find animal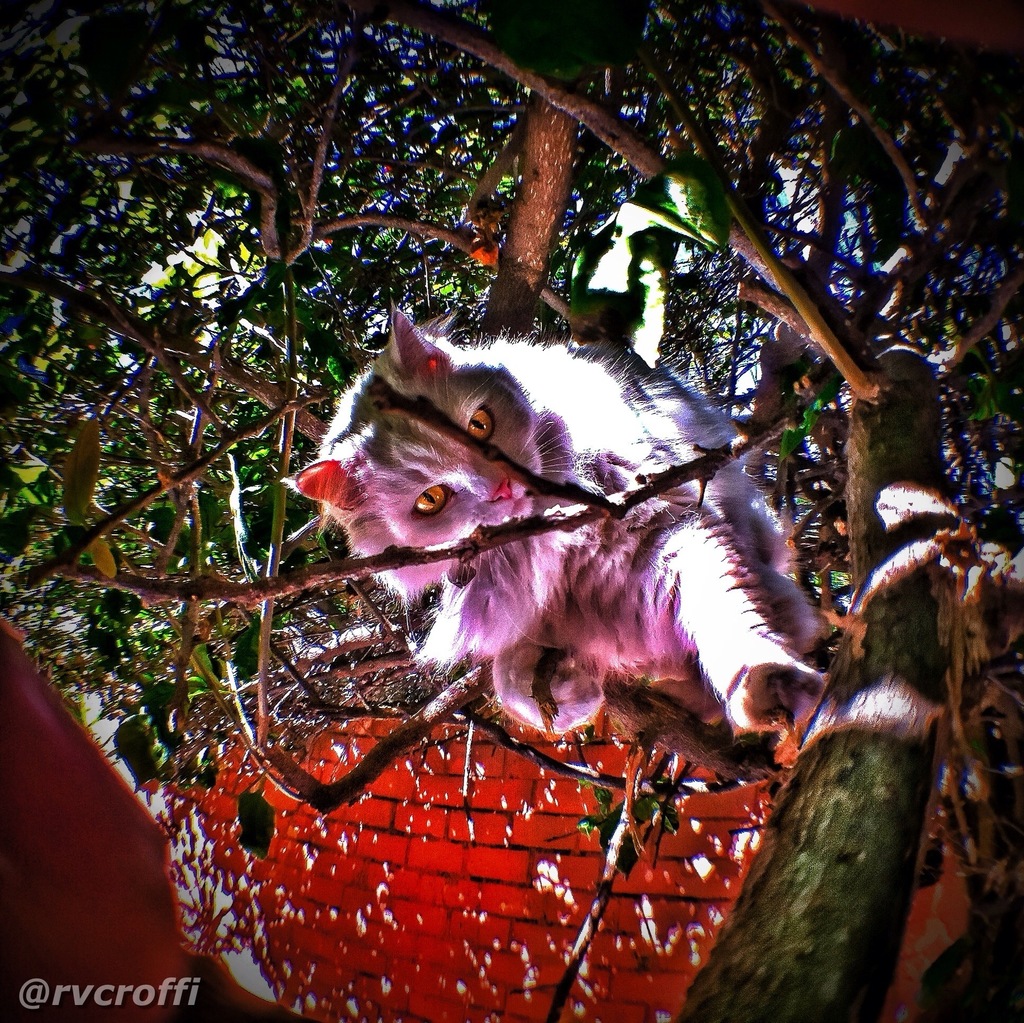
[x1=285, y1=312, x2=825, y2=768]
